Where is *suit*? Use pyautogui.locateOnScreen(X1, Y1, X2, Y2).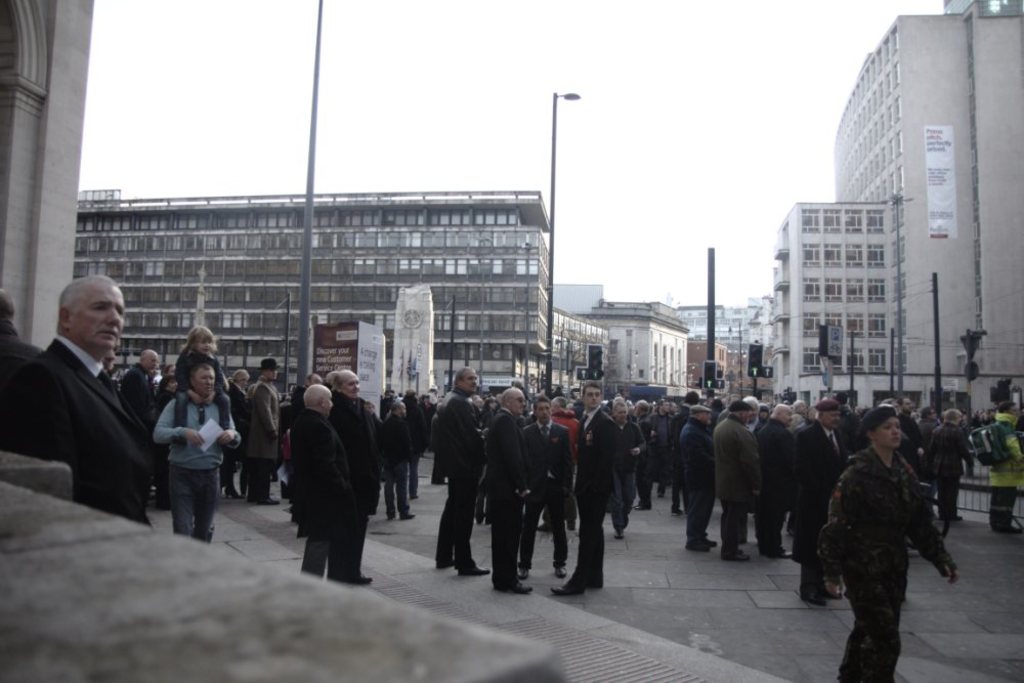
pyautogui.locateOnScreen(518, 419, 573, 570).
